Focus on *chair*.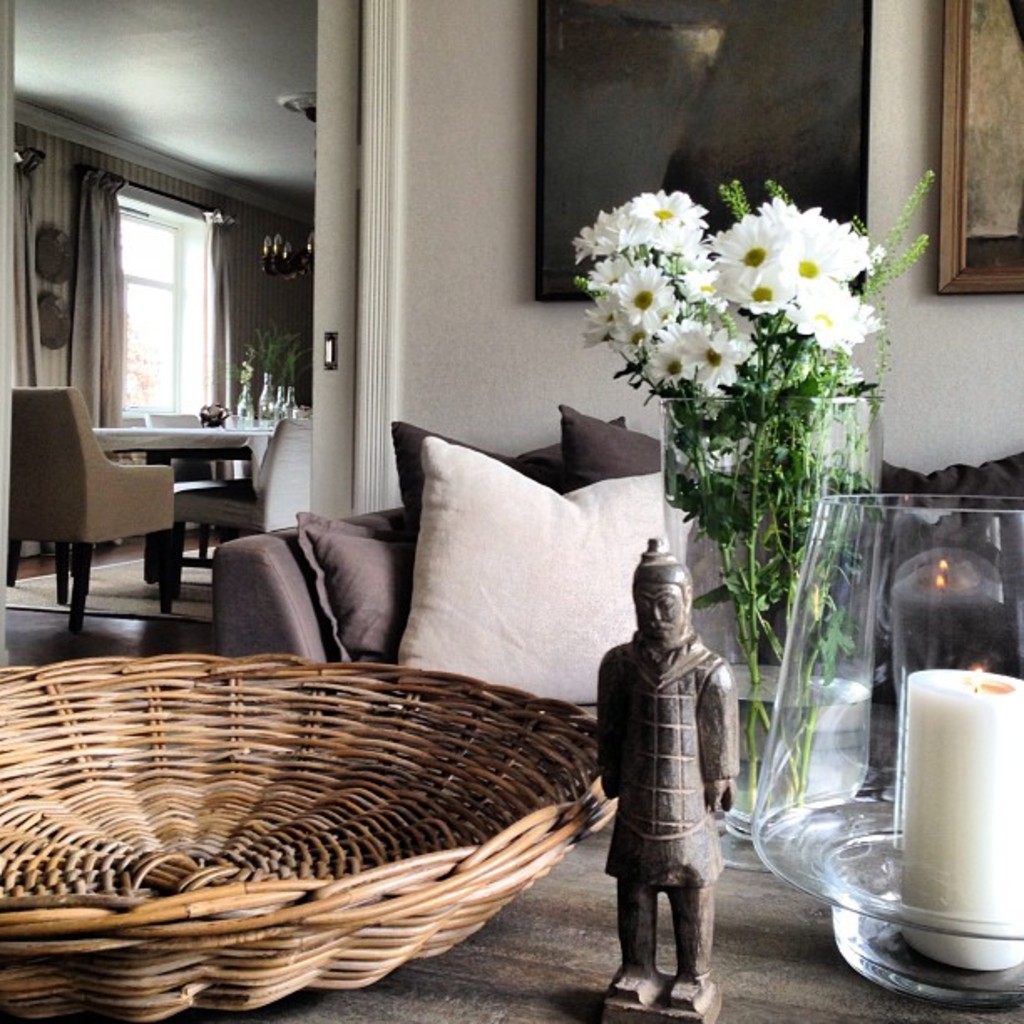
Focused at {"left": 154, "top": 410, "right": 310, "bottom": 617}.
